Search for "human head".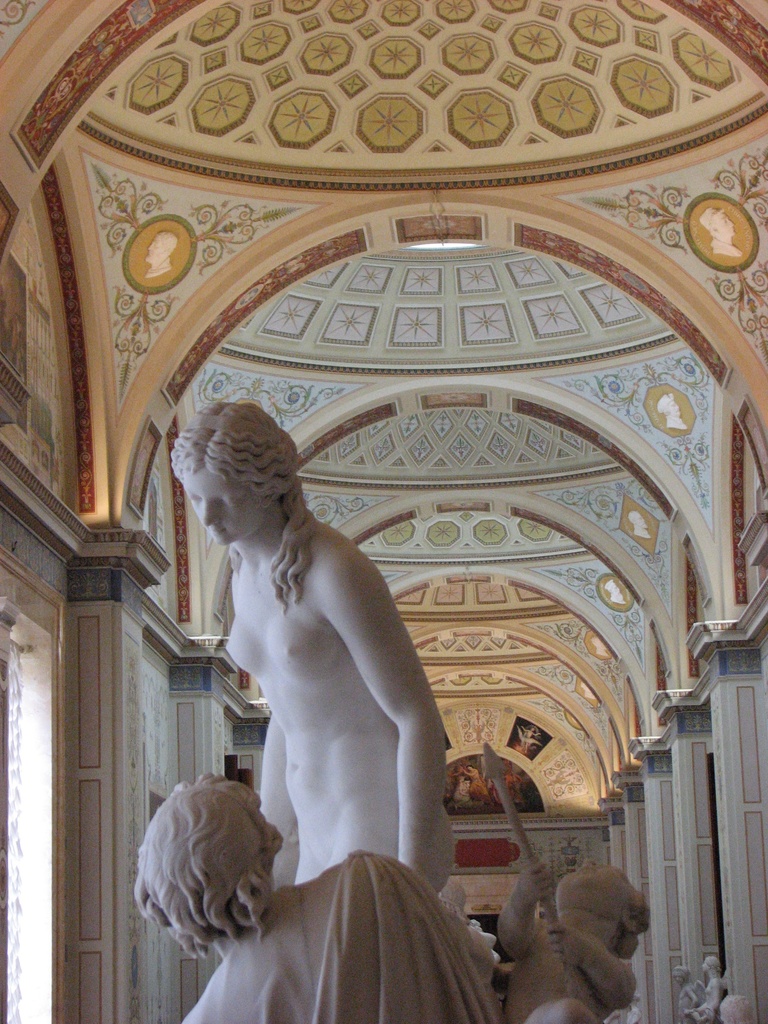
Found at 701 956 722 970.
